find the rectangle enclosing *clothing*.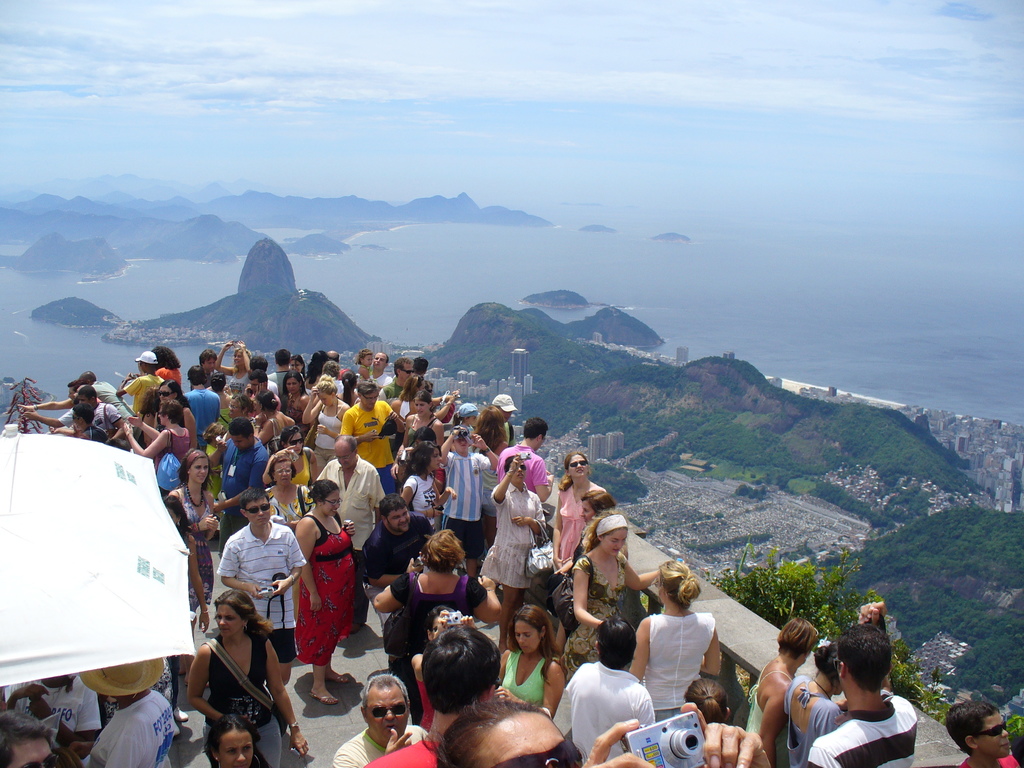
{"left": 401, "top": 414, "right": 438, "bottom": 460}.
